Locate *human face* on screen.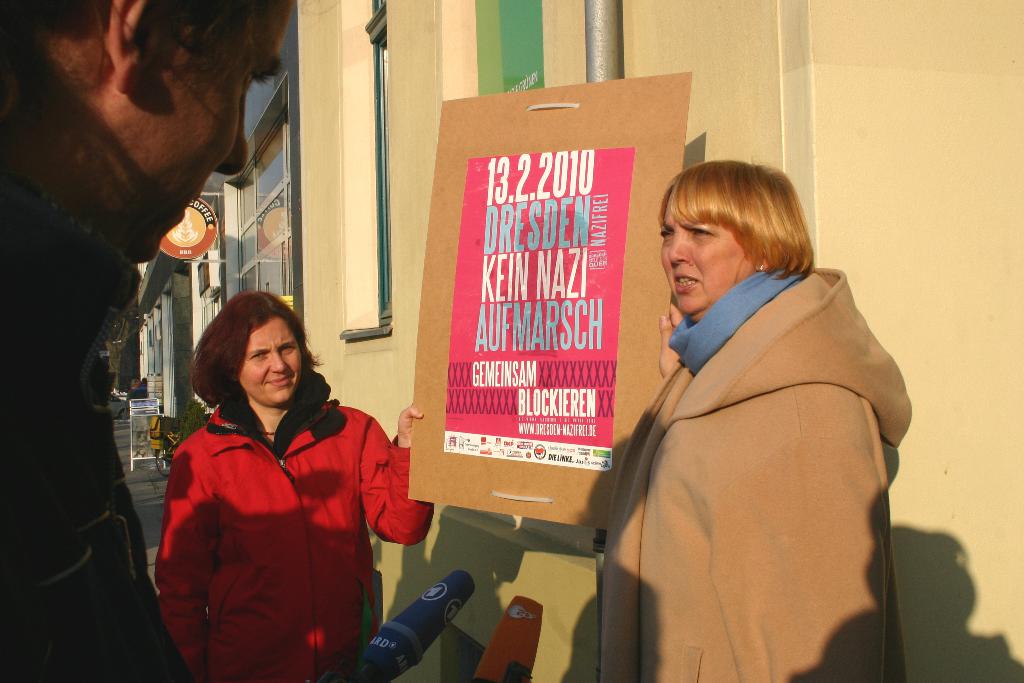
On screen at region(148, 0, 294, 259).
